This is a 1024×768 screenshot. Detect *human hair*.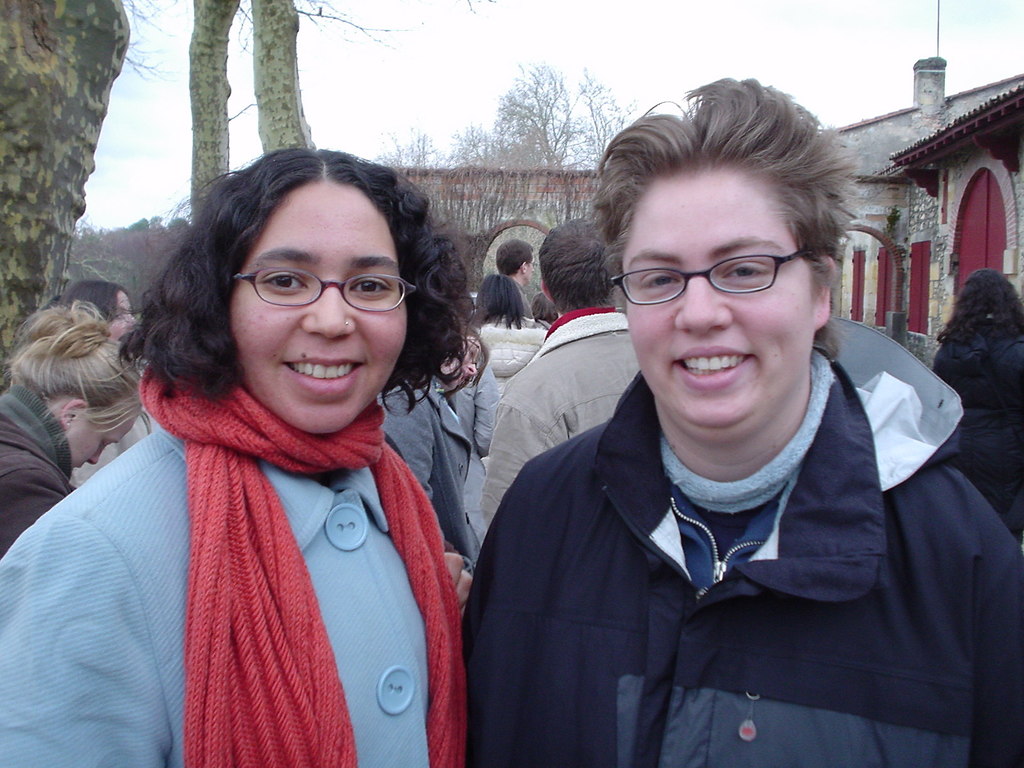
{"x1": 934, "y1": 264, "x2": 1023, "y2": 356}.
